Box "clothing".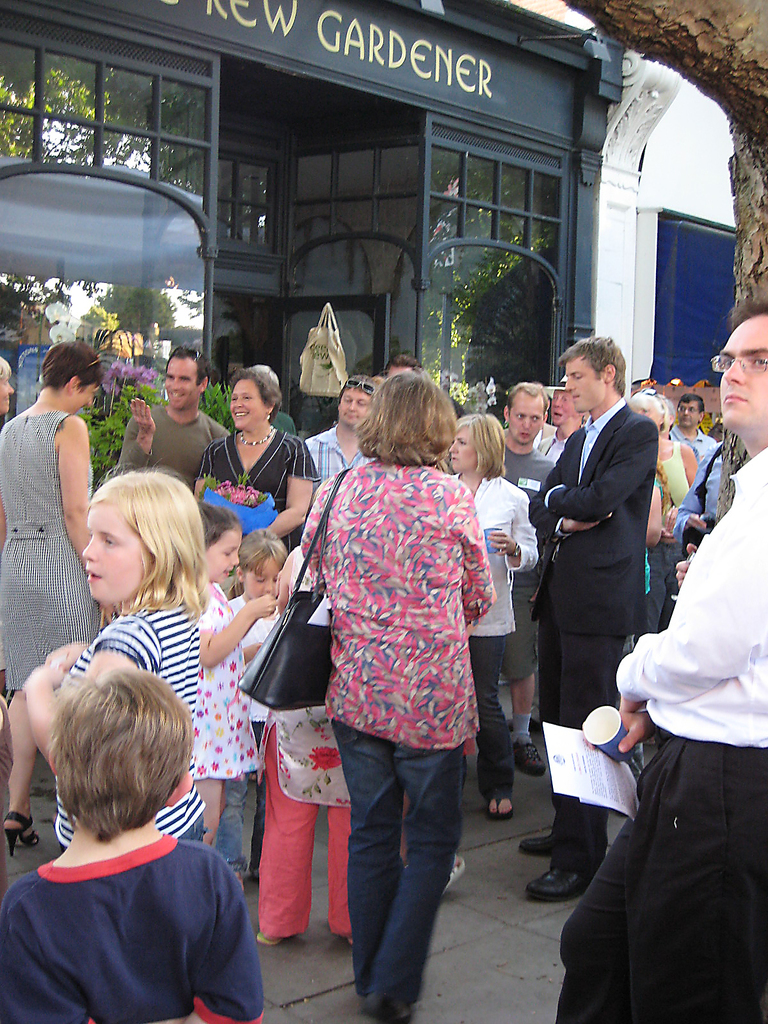
locate(499, 438, 558, 682).
